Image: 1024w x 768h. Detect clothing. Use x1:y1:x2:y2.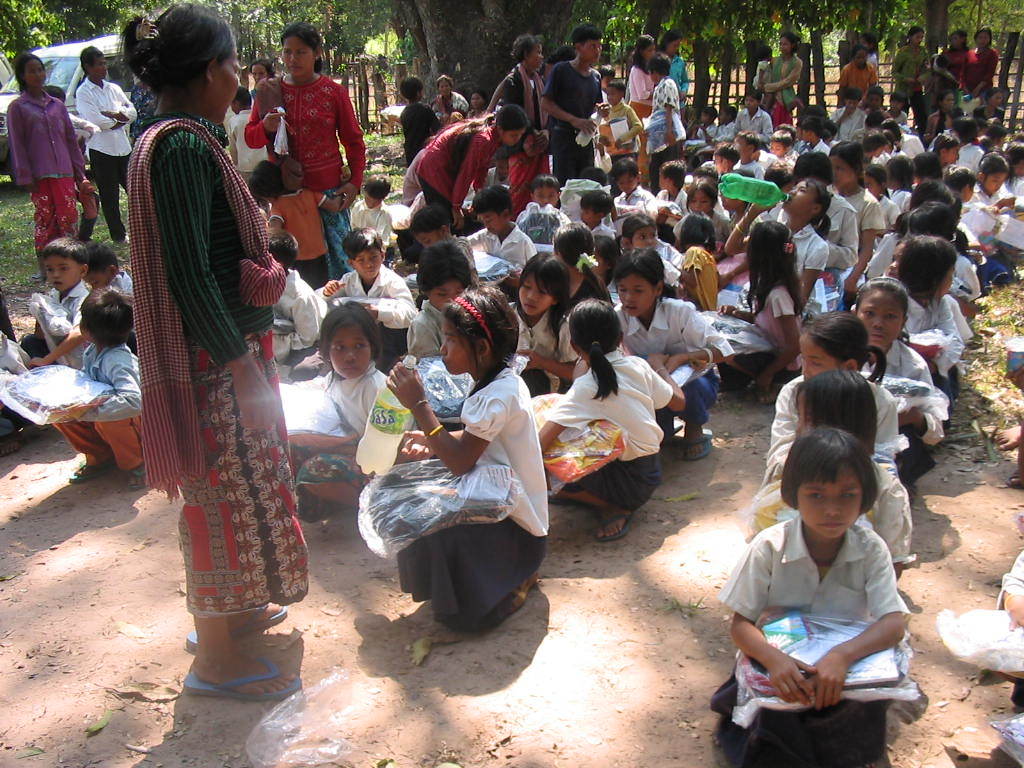
797:139:828:152.
